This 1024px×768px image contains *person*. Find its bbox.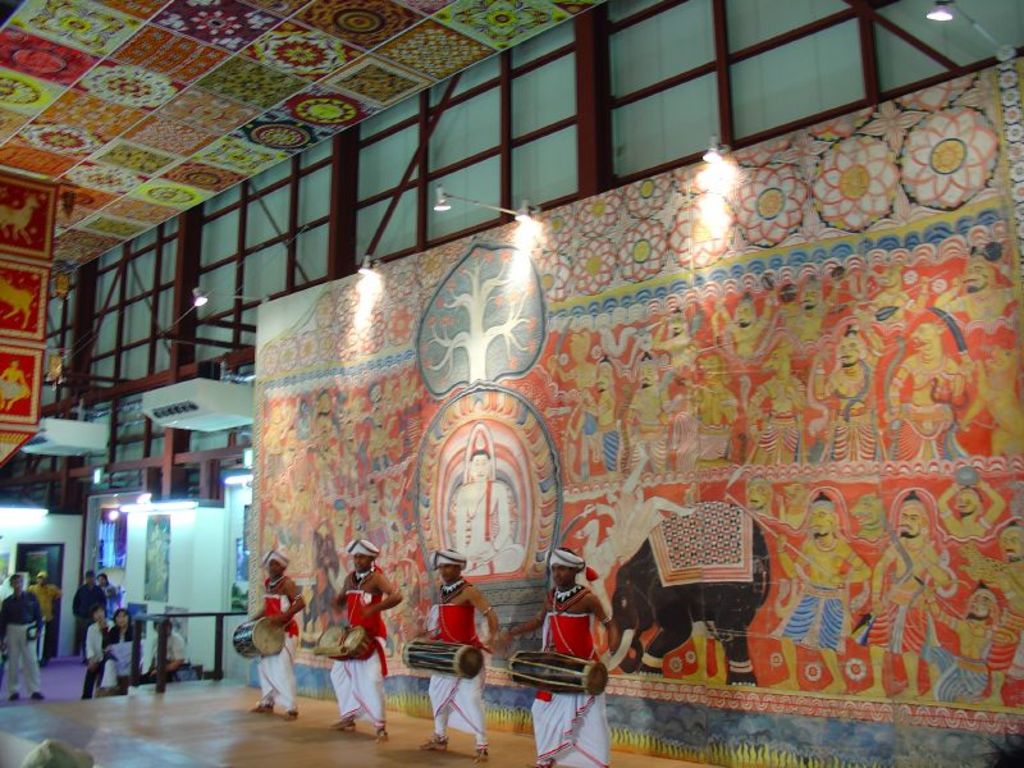
left=250, top=543, right=311, bottom=724.
